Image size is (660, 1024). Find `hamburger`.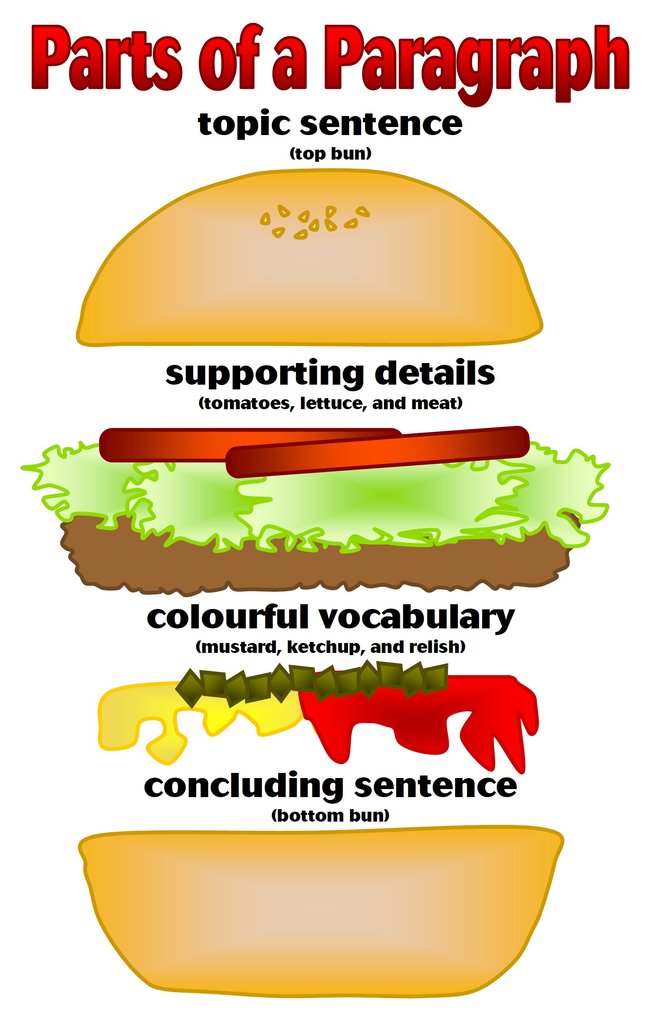
16, 166, 616, 1000.
